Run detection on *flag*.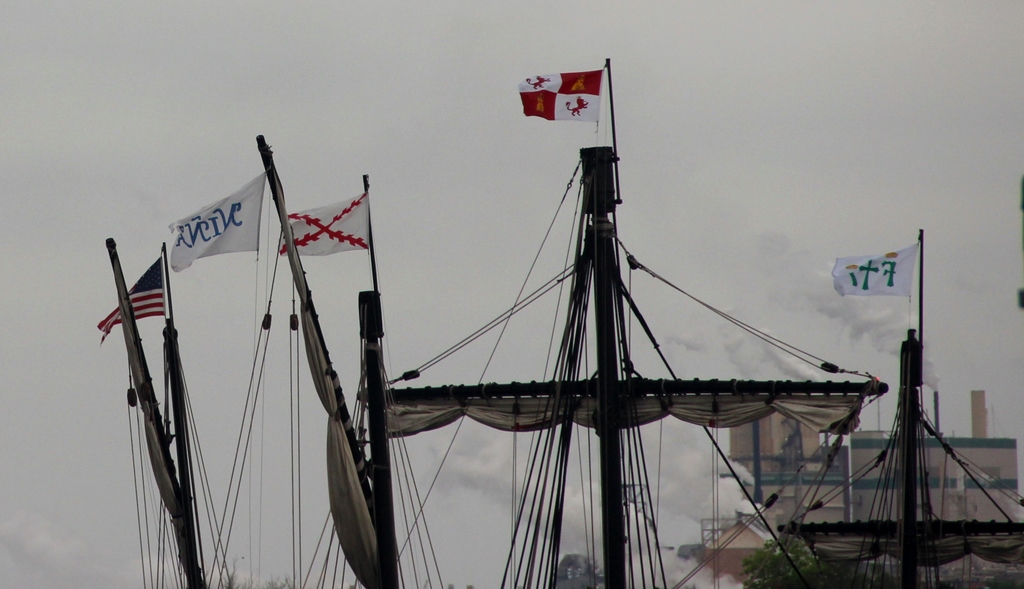
Result: left=161, top=172, right=267, bottom=281.
